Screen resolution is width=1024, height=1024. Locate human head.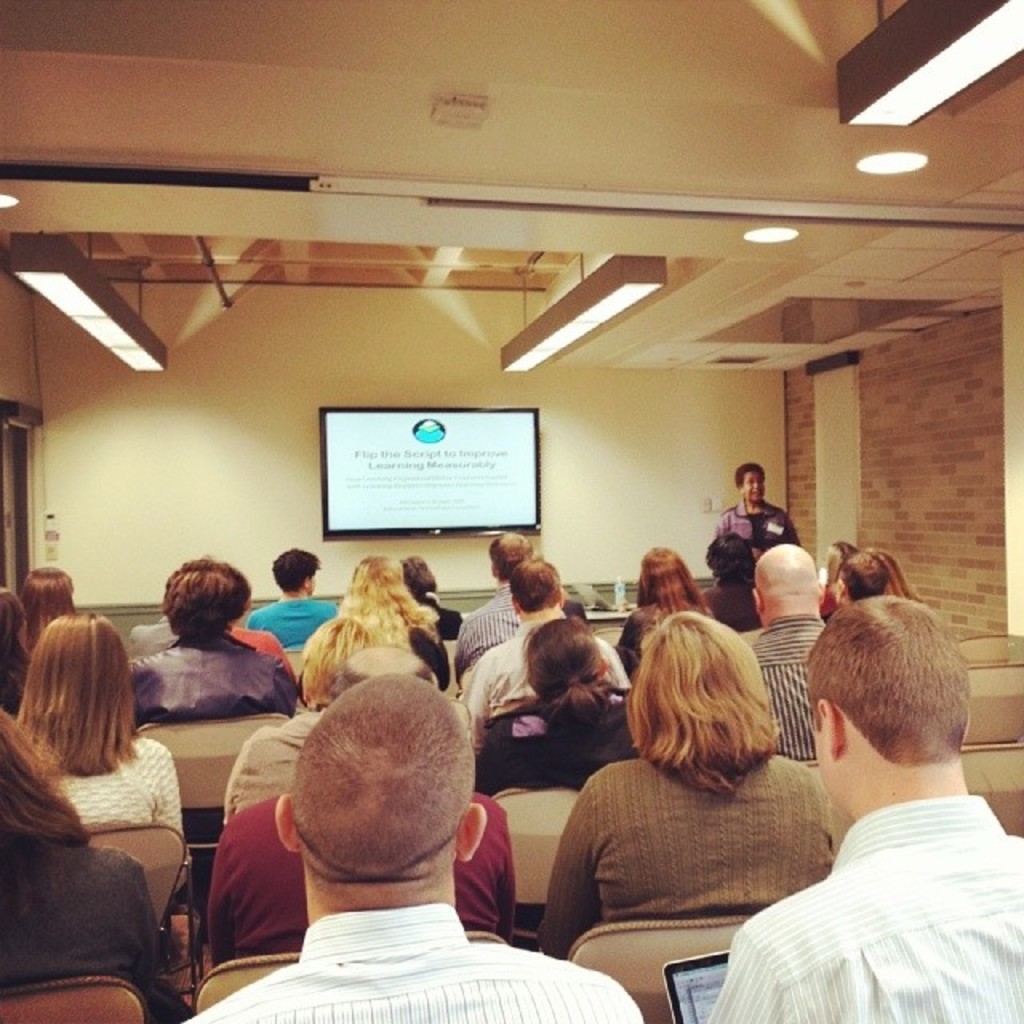
{"left": 333, "top": 643, "right": 438, "bottom": 696}.
